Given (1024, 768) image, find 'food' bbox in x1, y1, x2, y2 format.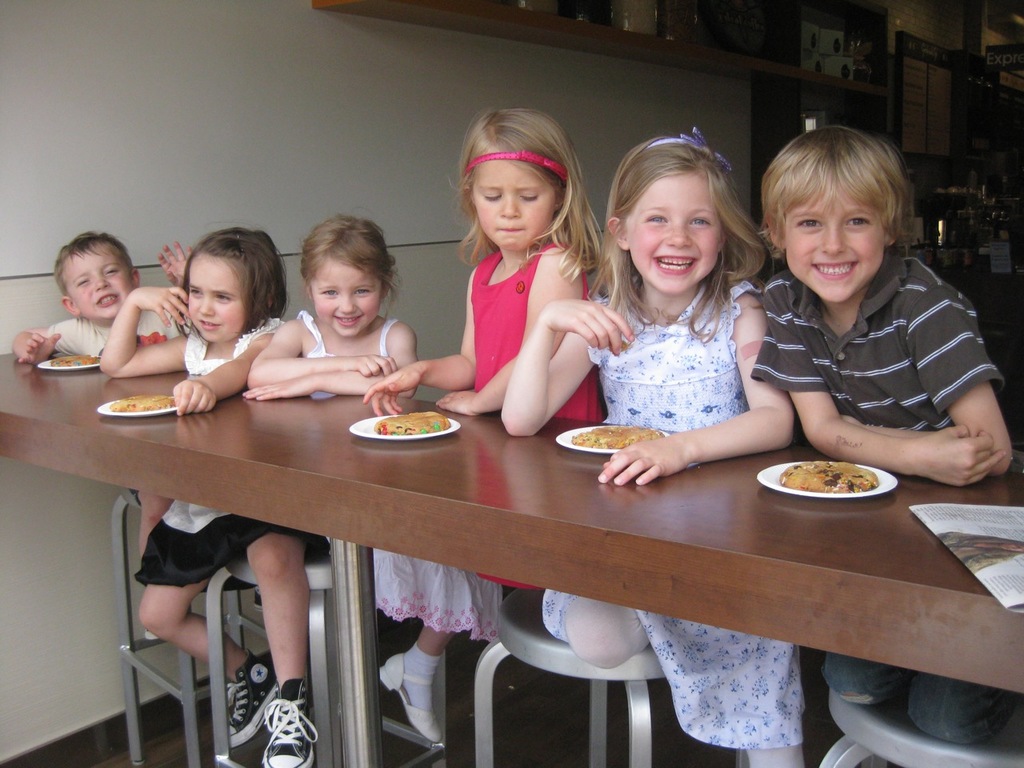
49, 351, 101, 369.
